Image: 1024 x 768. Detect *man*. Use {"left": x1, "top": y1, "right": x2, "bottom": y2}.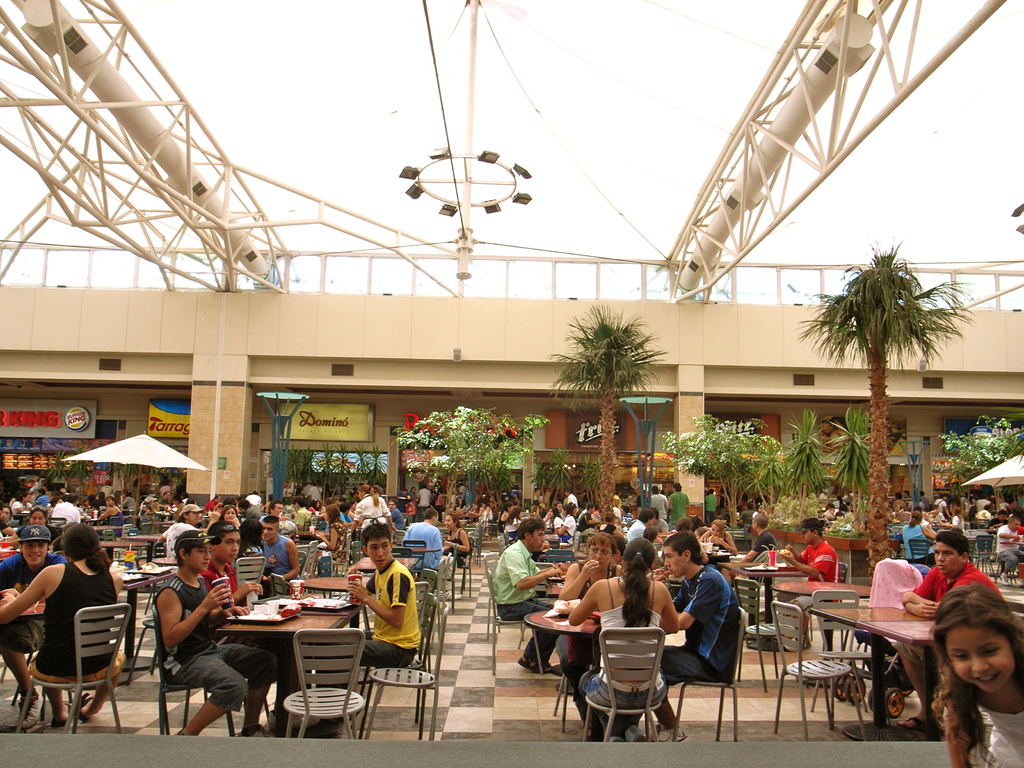
{"left": 351, "top": 483, "right": 390, "bottom": 528}.
